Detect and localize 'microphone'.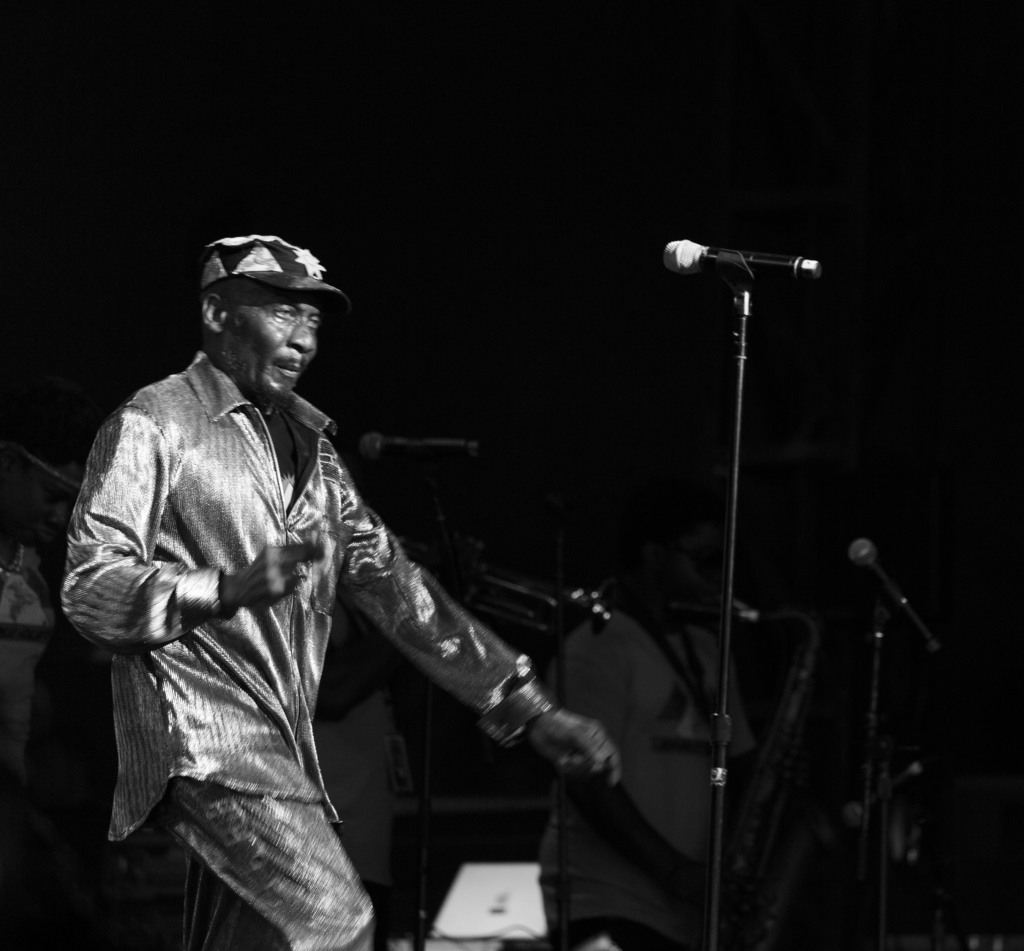
Localized at left=667, top=238, right=820, bottom=273.
